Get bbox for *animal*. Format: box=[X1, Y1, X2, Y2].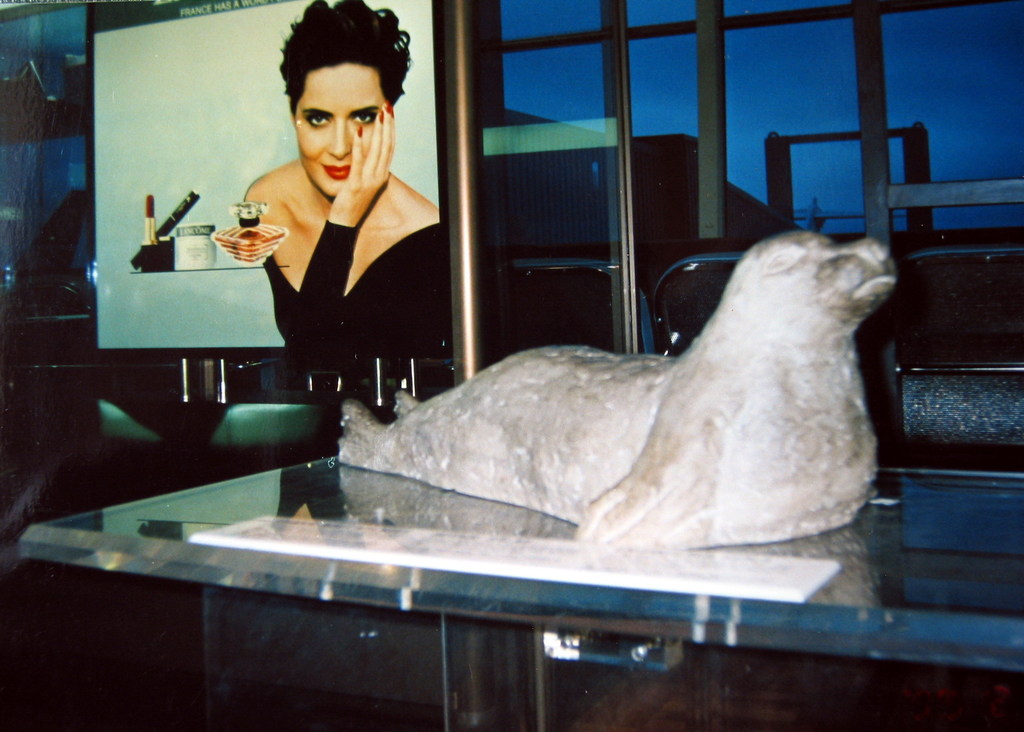
box=[337, 232, 897, 553].
